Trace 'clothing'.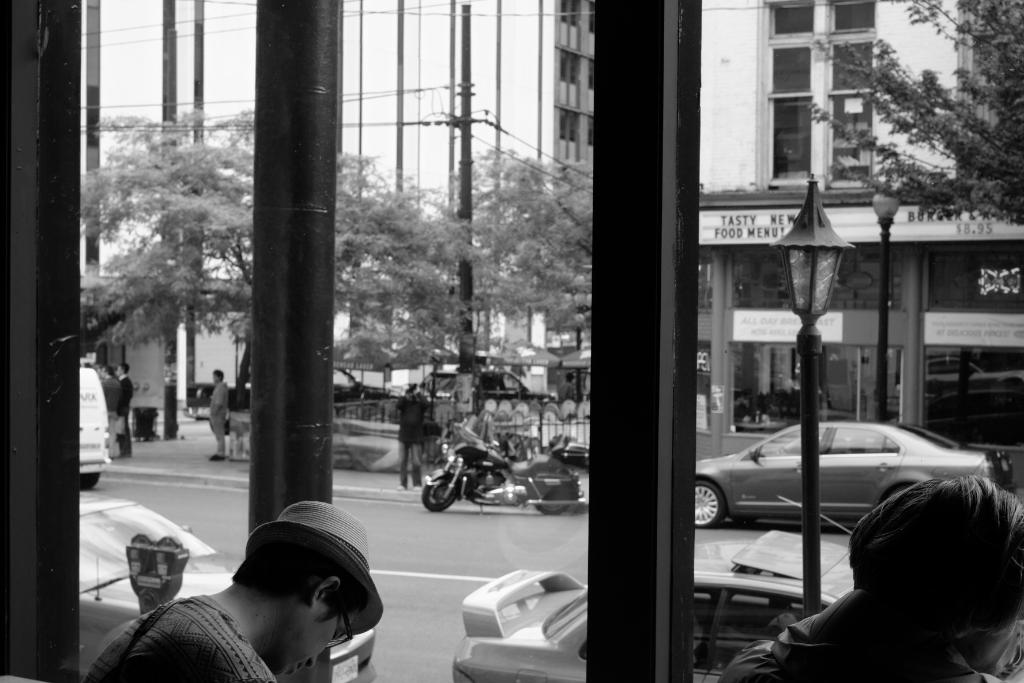
Traced to select_region(391, 398, 428, 482).
